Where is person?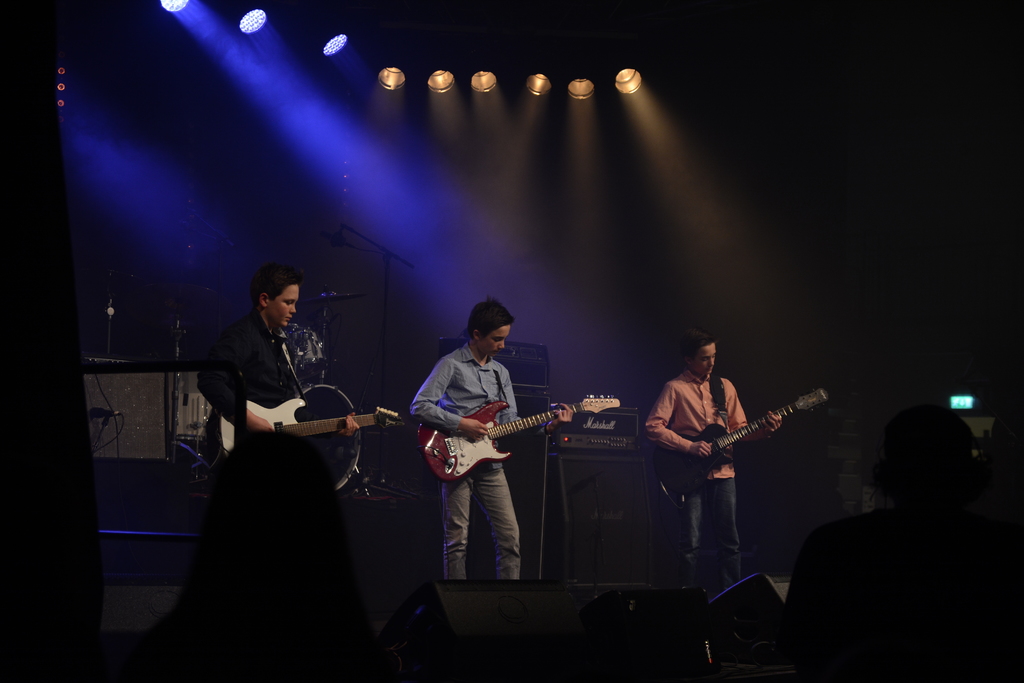
x1=792, y1=391, x2=994, y2=680.
